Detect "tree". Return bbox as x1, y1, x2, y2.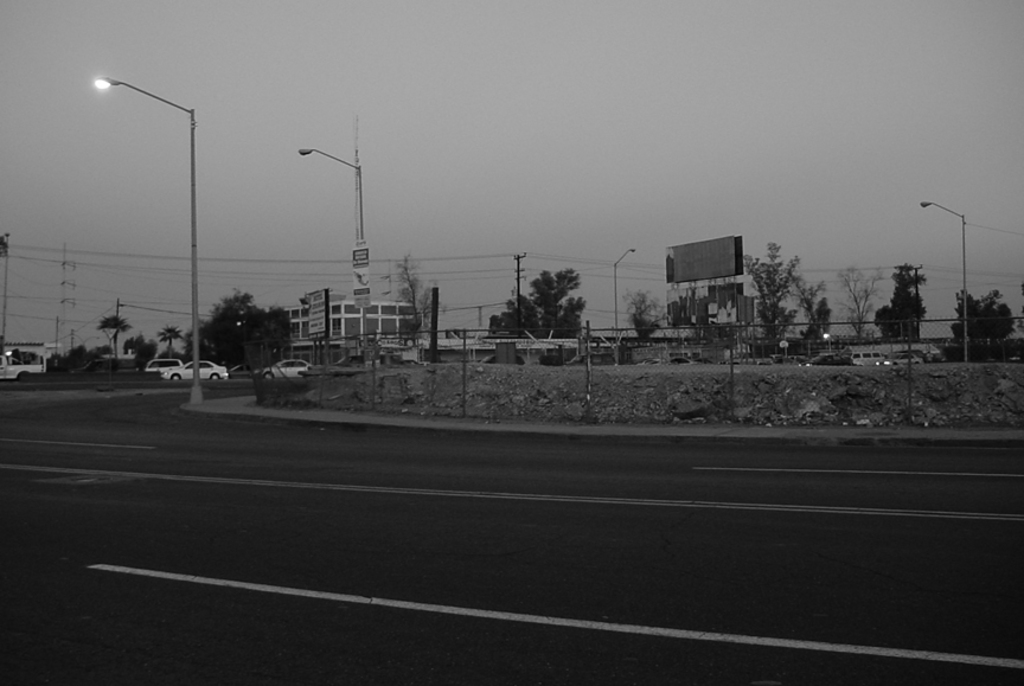
836, 262, 883, 348.
